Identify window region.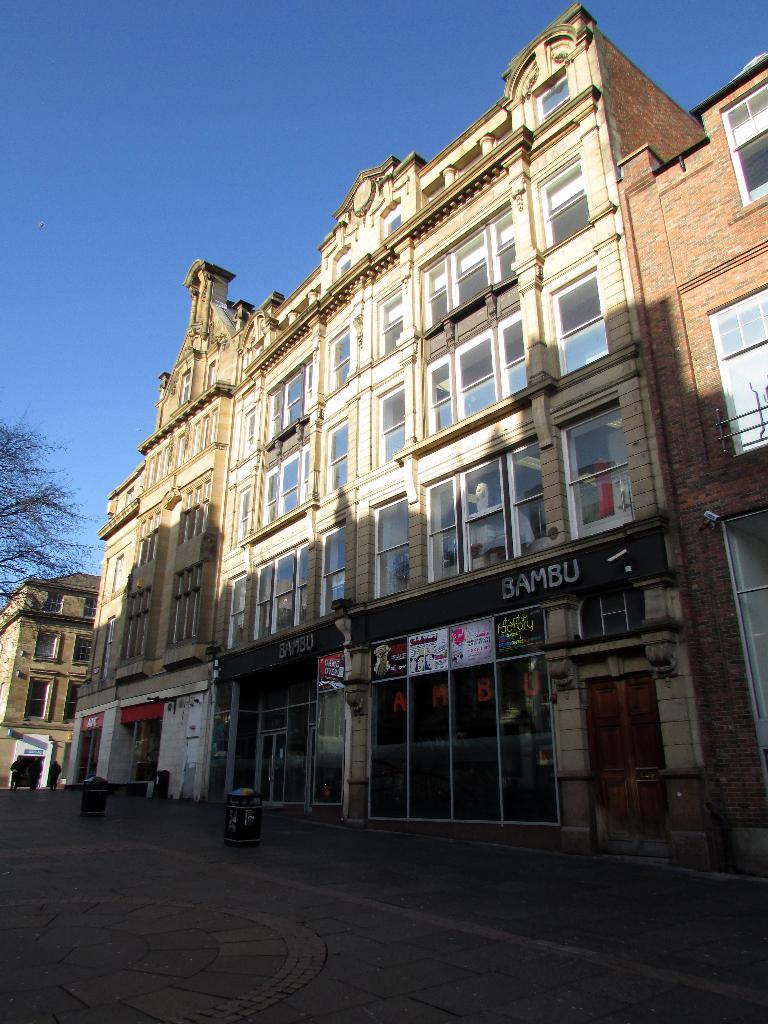
Region: region(224, 570, 245, 651).
